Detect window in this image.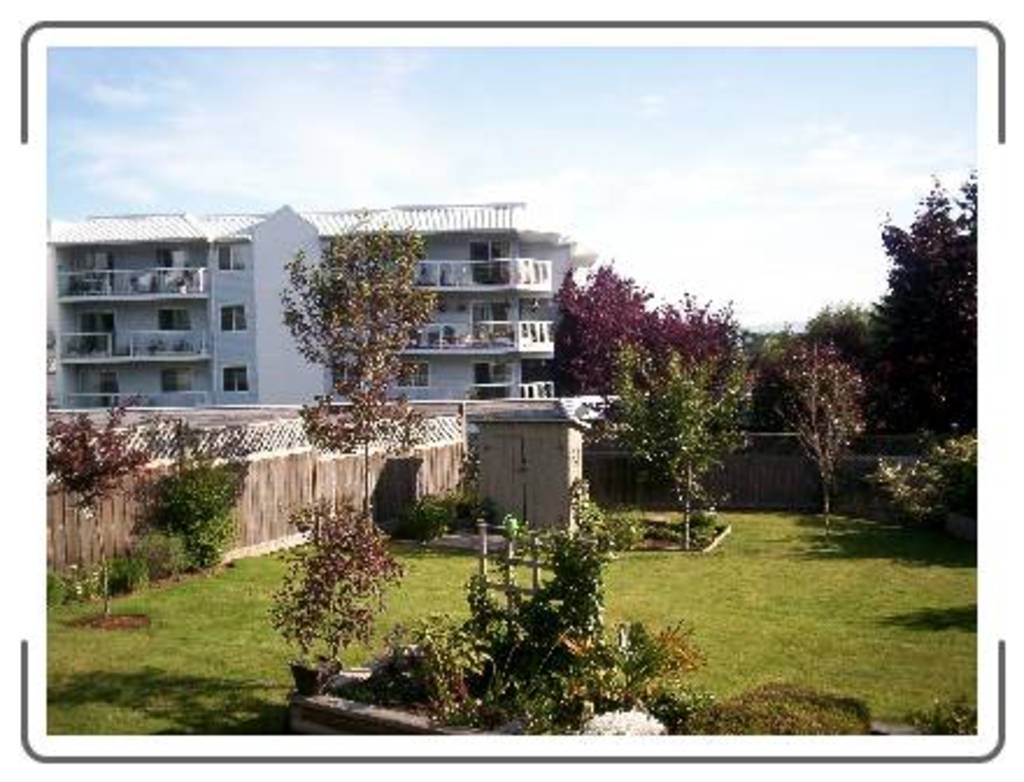
Detection: BBox(212, 356, 254, 396).
